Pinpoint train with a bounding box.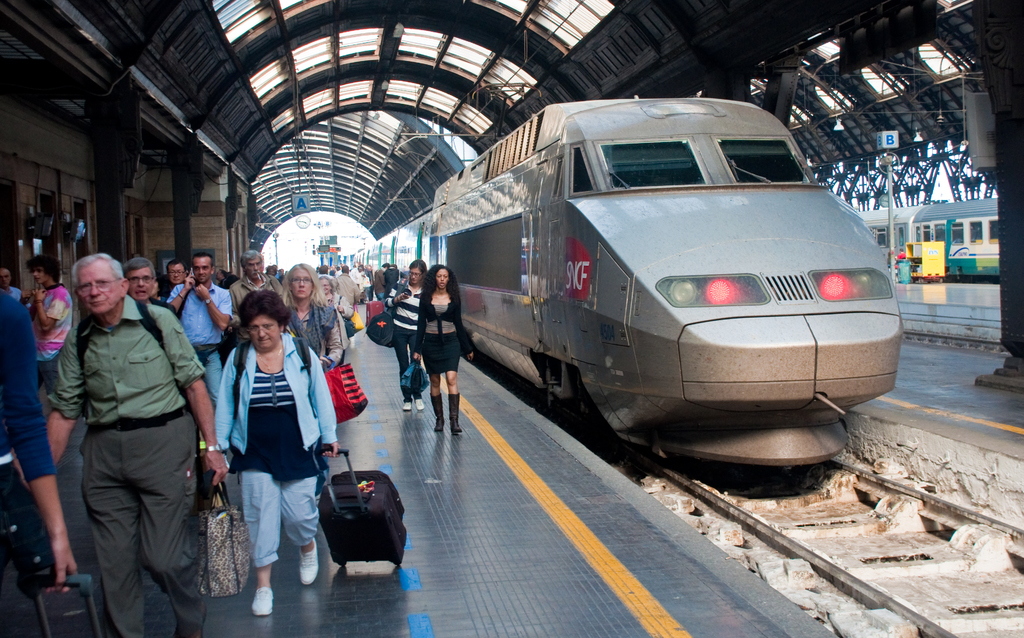
select_region(859, 196, 999, 280).
